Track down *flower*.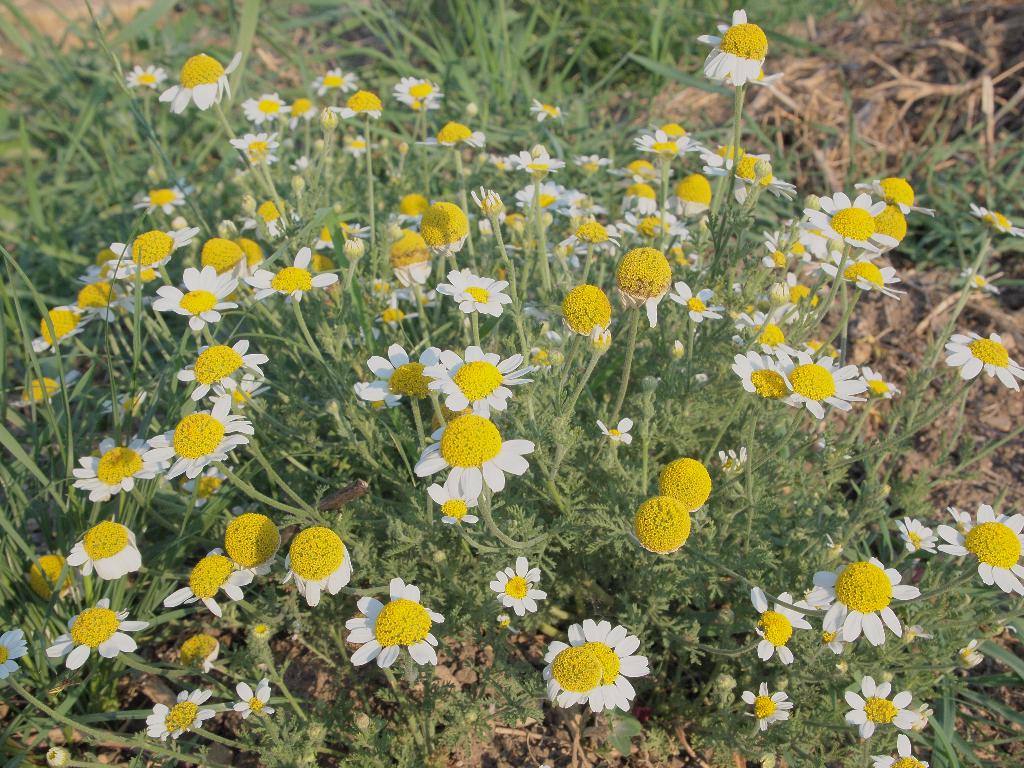
Tracked to x1=346, y1=577, x2=451, y2=669.
